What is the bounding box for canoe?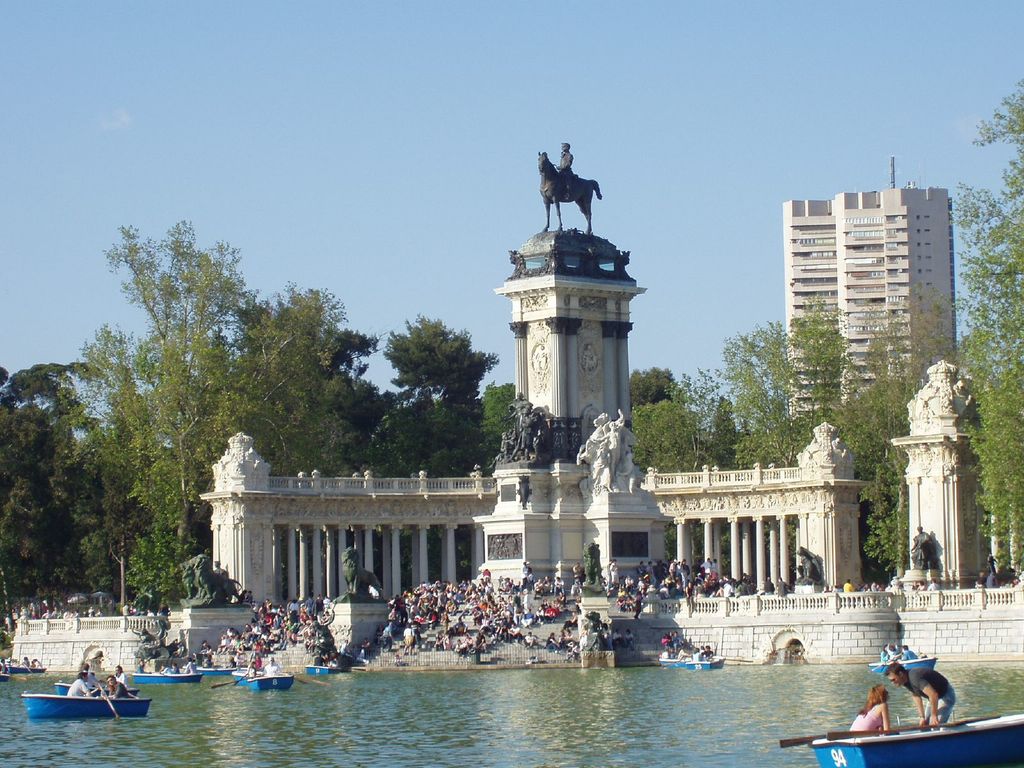
rect(252, 676, 292, 691).
